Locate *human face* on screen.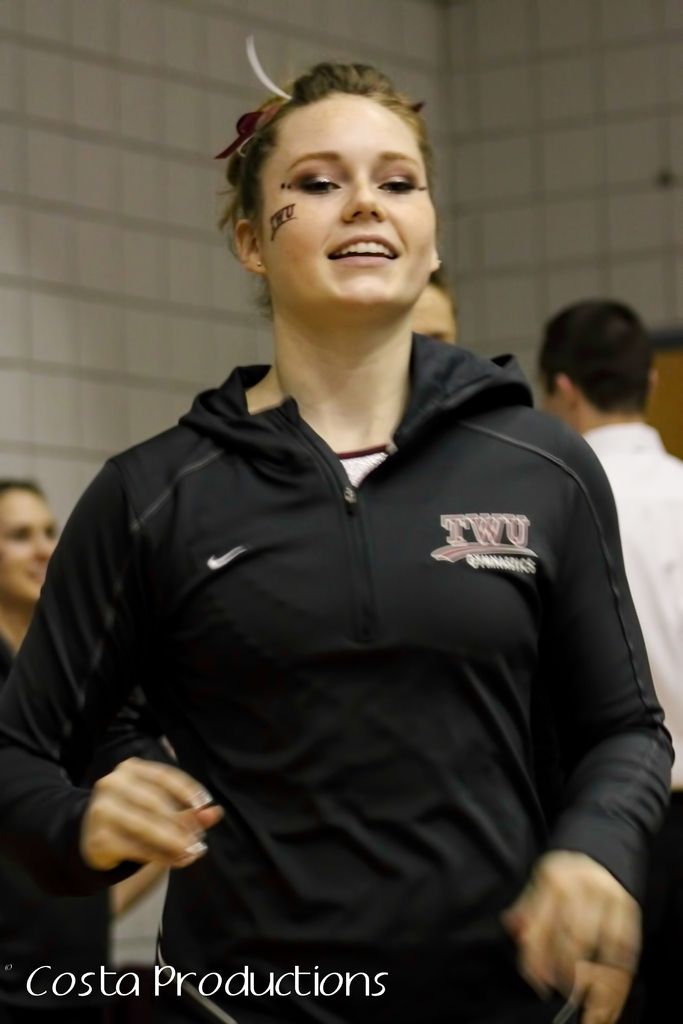
On screen at locate(253, 95, 437, 305).
